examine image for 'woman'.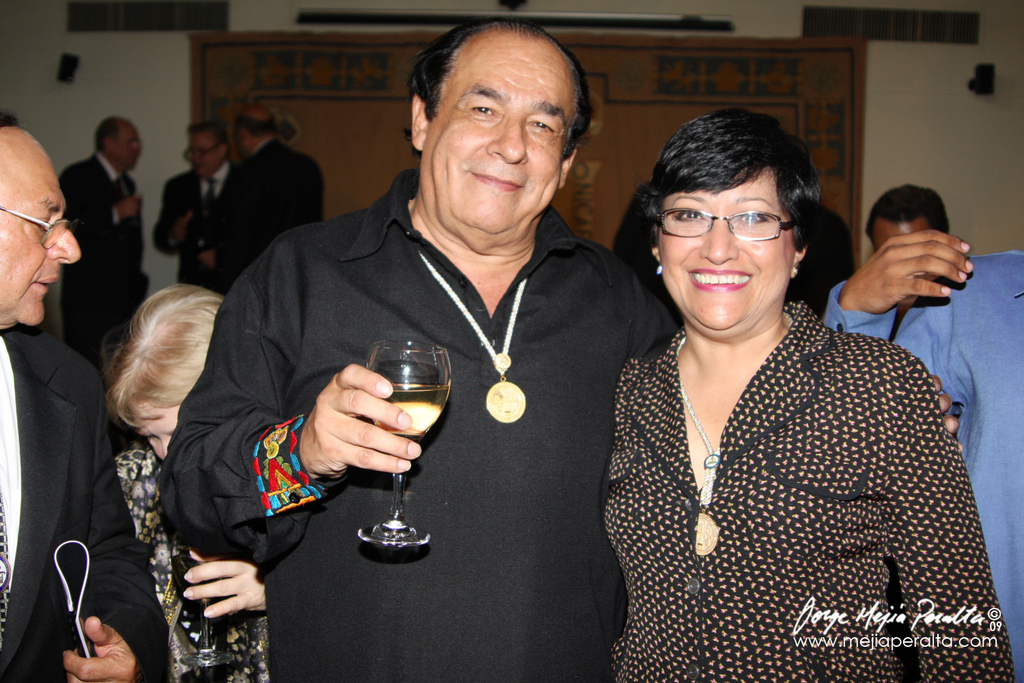
Examination result: (left=109, top=279, right=266, bottom=682).
